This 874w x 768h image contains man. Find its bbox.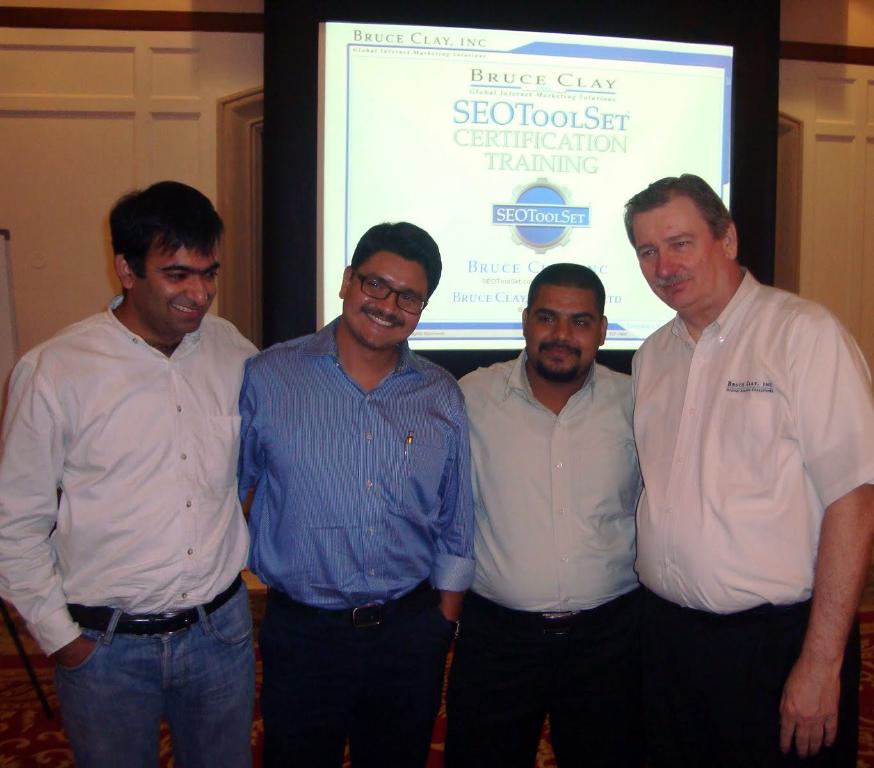
Rect(237, 221, 478, 767).
